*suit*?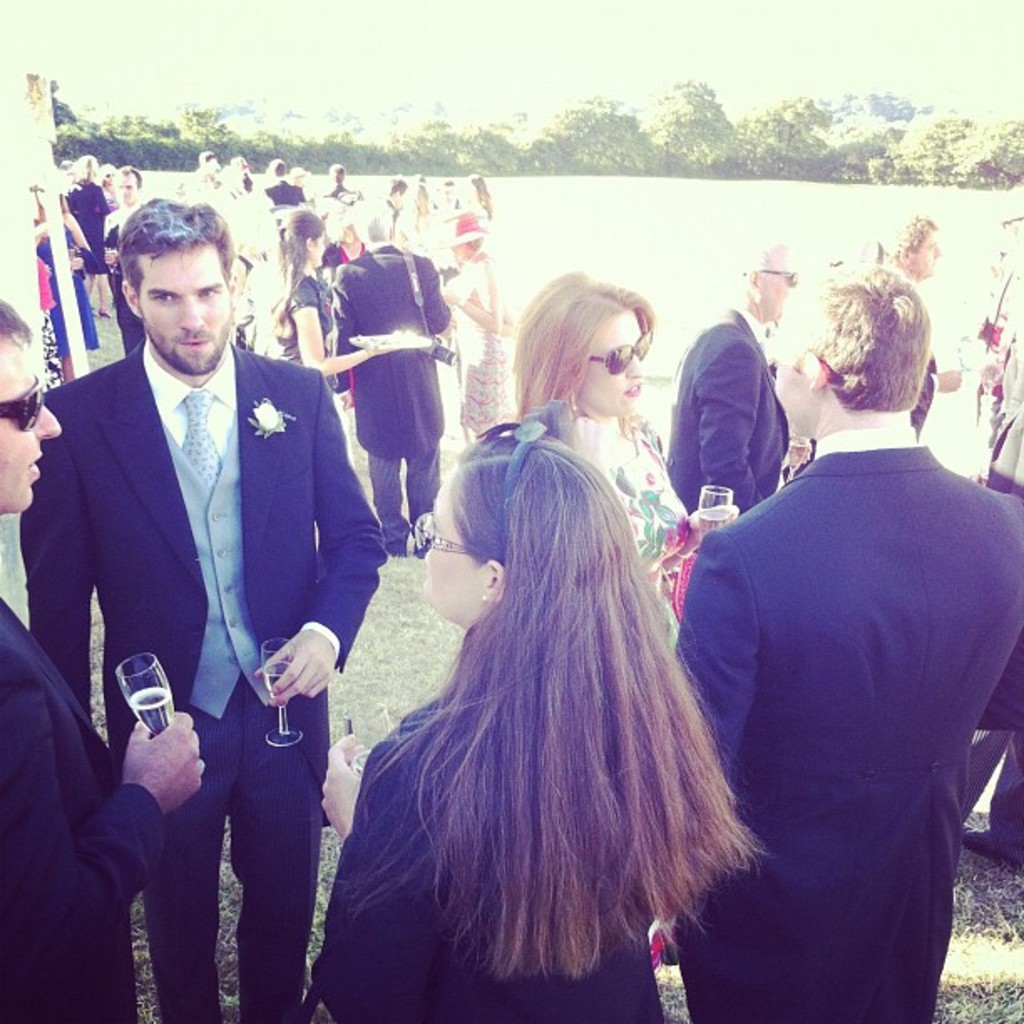
654, 306, 790, 519
